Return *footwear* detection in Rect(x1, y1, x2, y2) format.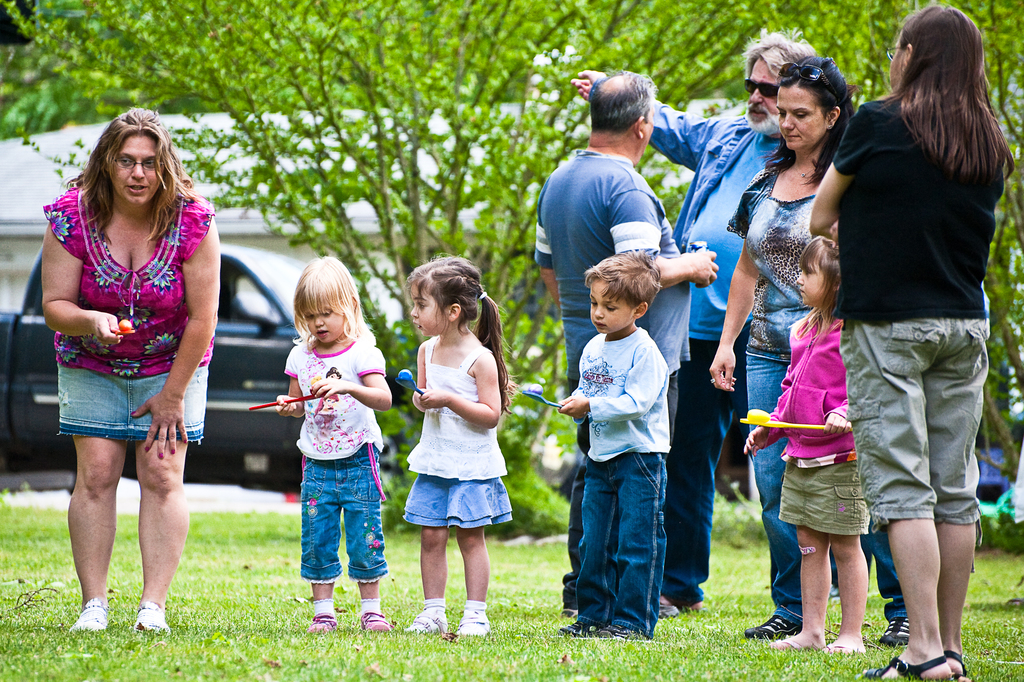
Rect(358, 608, 394, 634).
